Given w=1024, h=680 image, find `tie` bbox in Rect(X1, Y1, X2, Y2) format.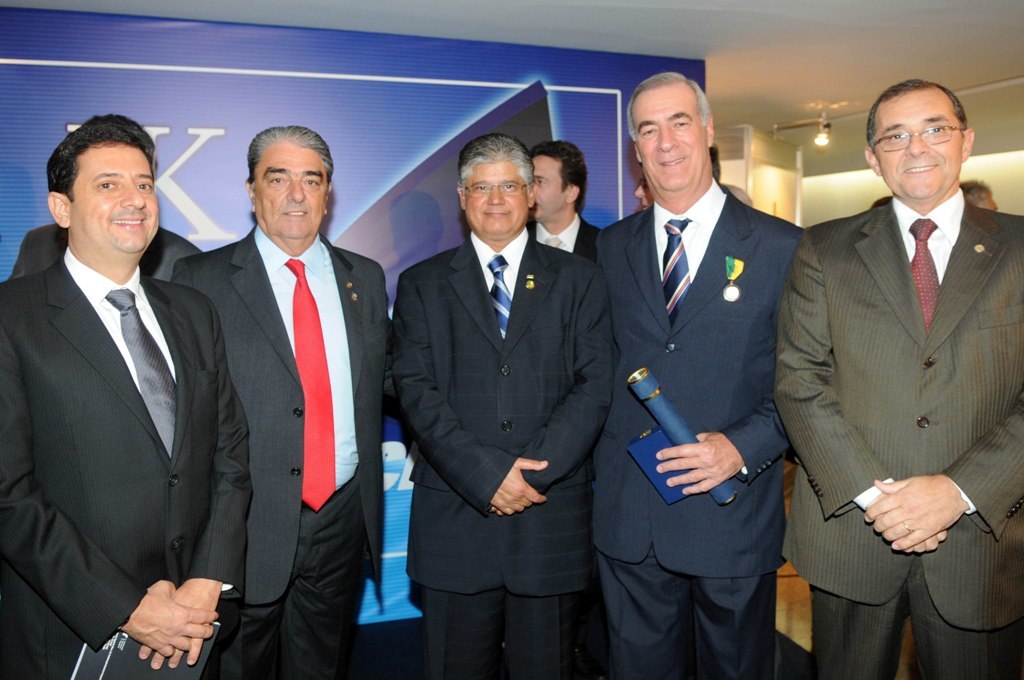
Rect(283, 260, 339, 517).
